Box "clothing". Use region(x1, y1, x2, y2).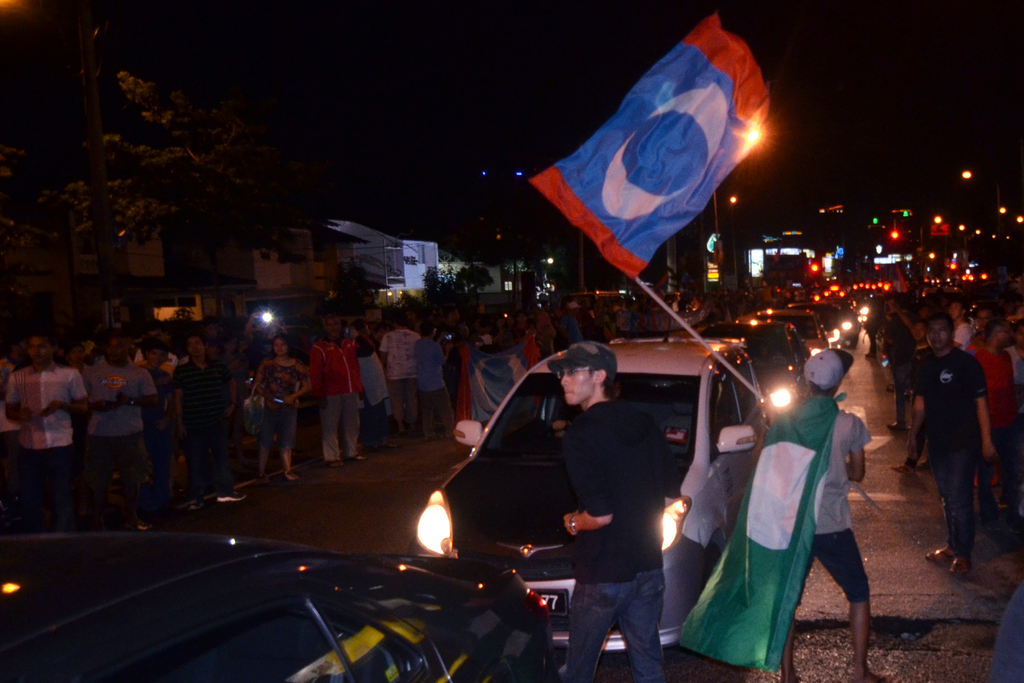
region(799, 418, 872, 607).
